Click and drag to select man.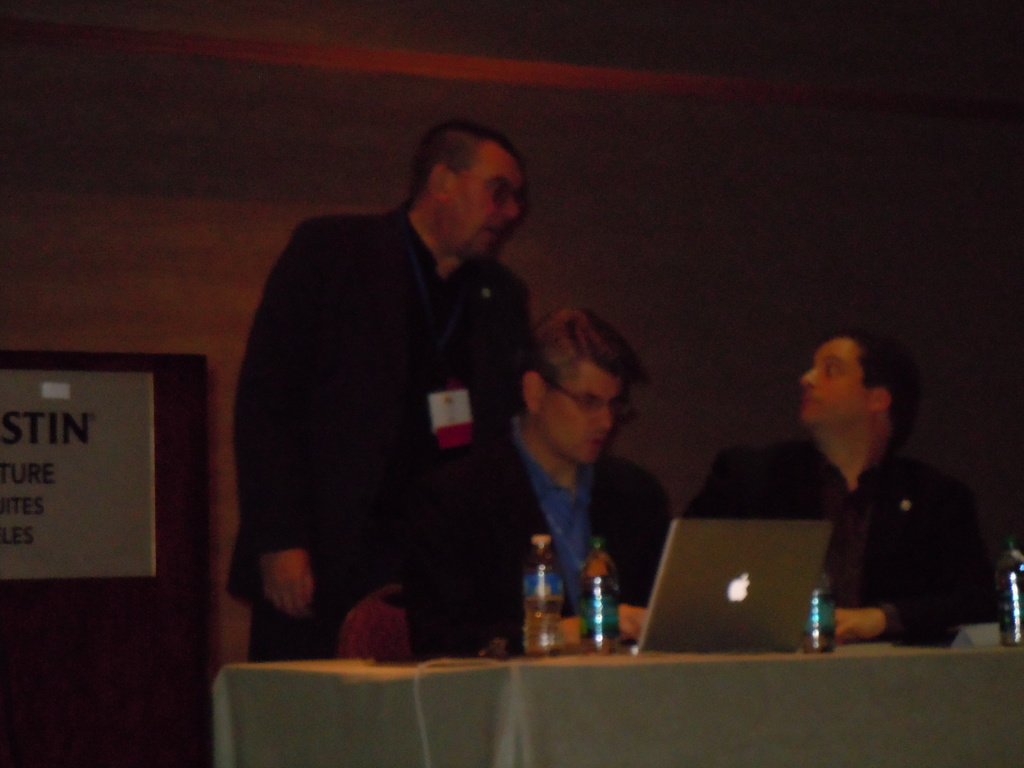
Selection: {"left": 690, "top": 327, "right": 1001, "bottom": 647}.
